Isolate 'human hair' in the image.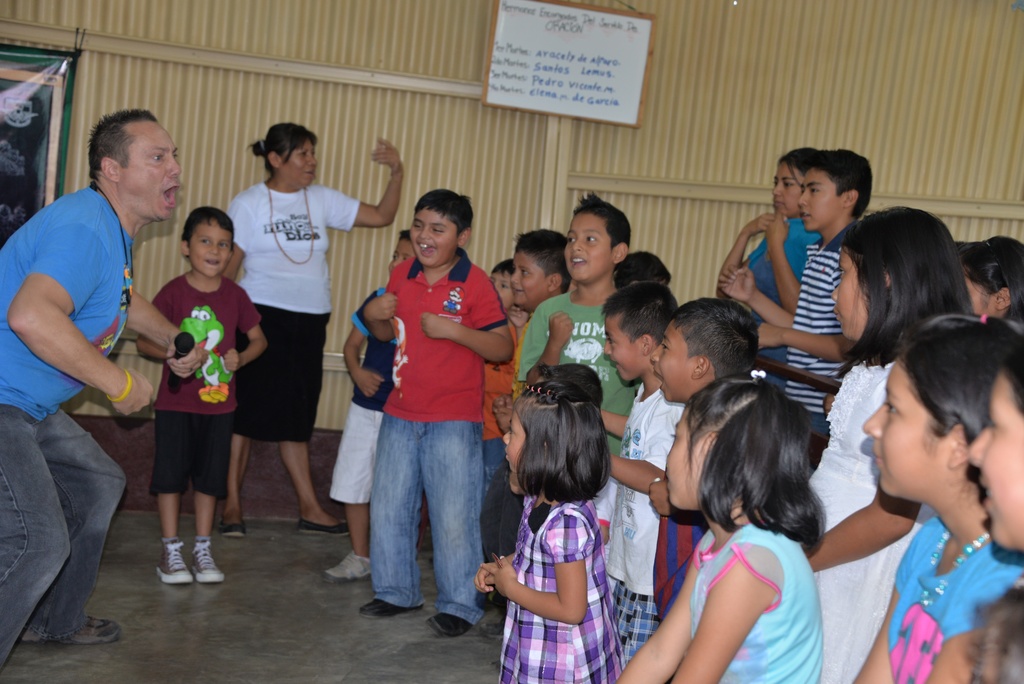
Isolated region: [x1=614, y1=250, x2=670, y2=292].
